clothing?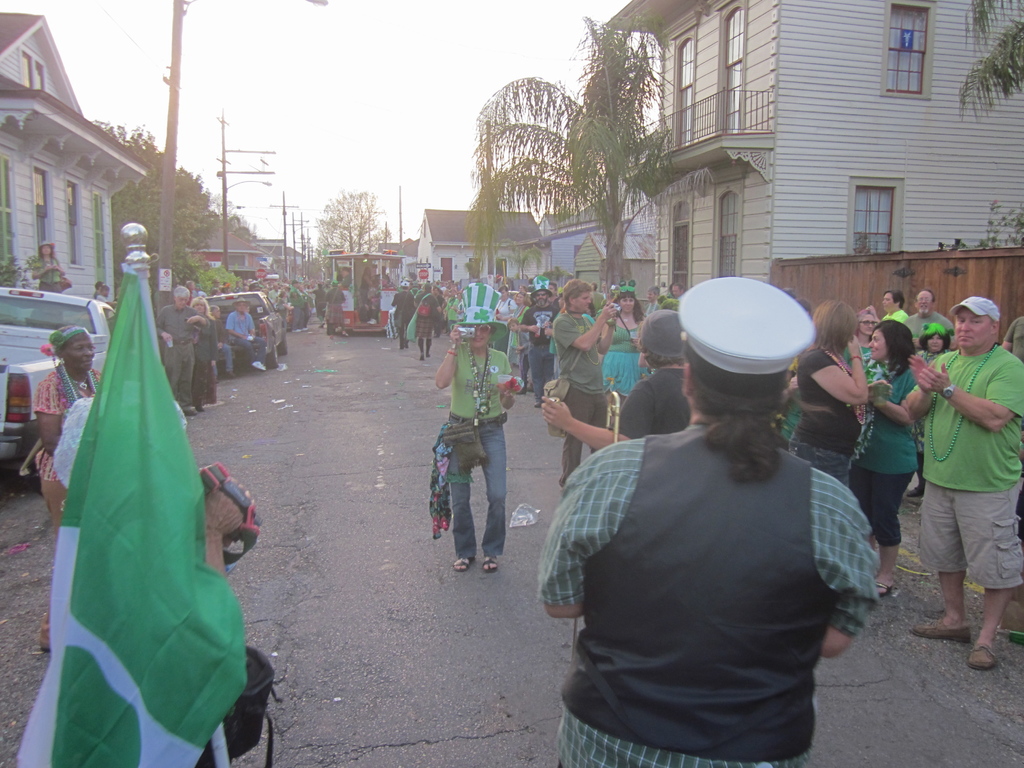
[x1=852, y1=359, x2=924, y2=541]
